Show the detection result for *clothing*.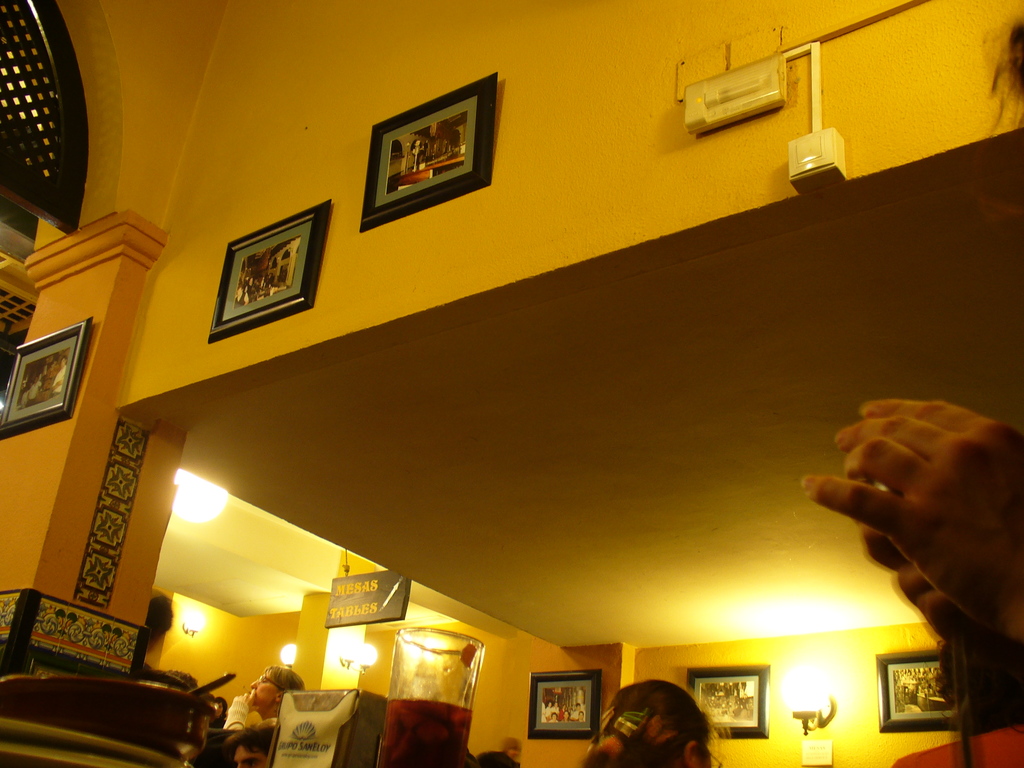
Rect(891, 729, 1023, 767).
